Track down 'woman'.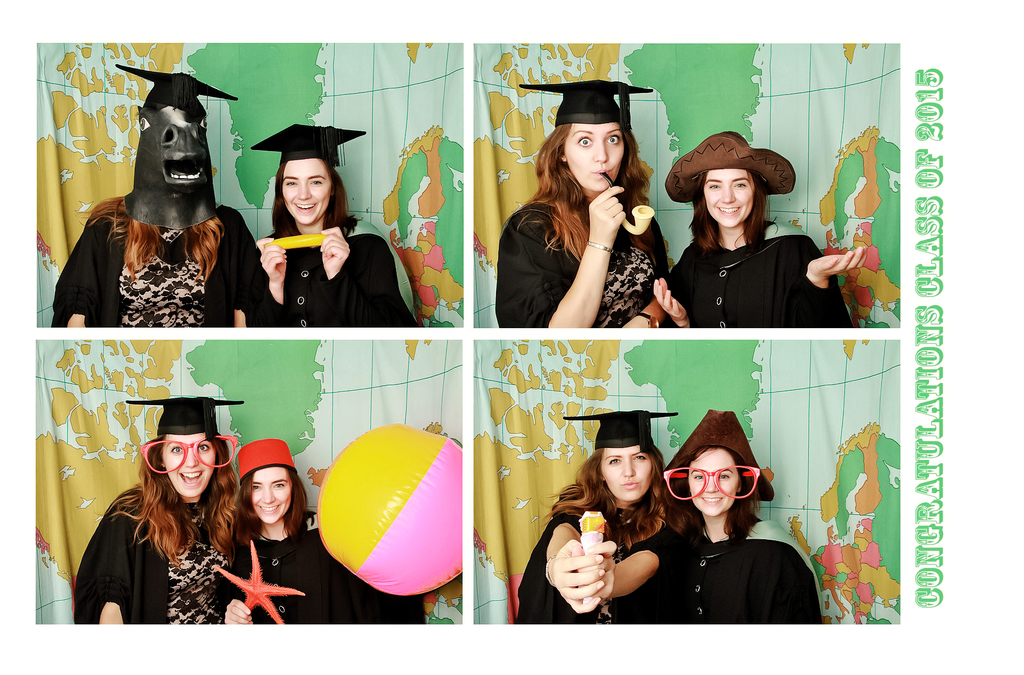
Tracked to x1=252, y1=125, x2=420, y2=327.
